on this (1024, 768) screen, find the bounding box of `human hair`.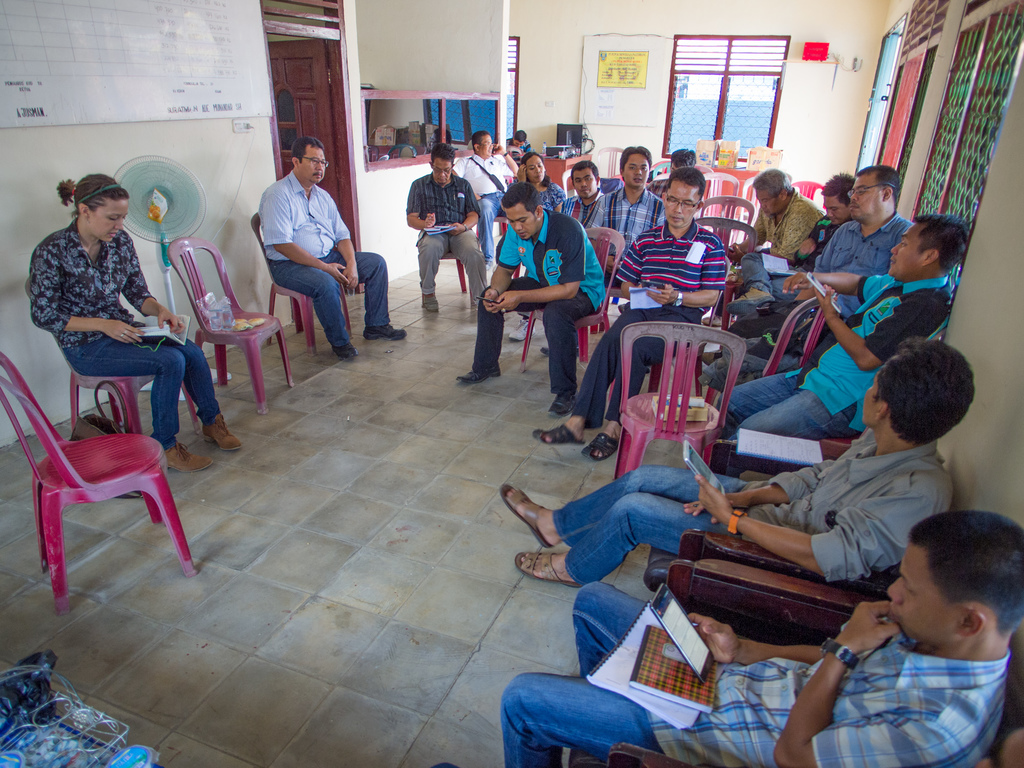
Bounding box: {"left": 500, "top": 180, "right": 542, "bottom": 218}.
